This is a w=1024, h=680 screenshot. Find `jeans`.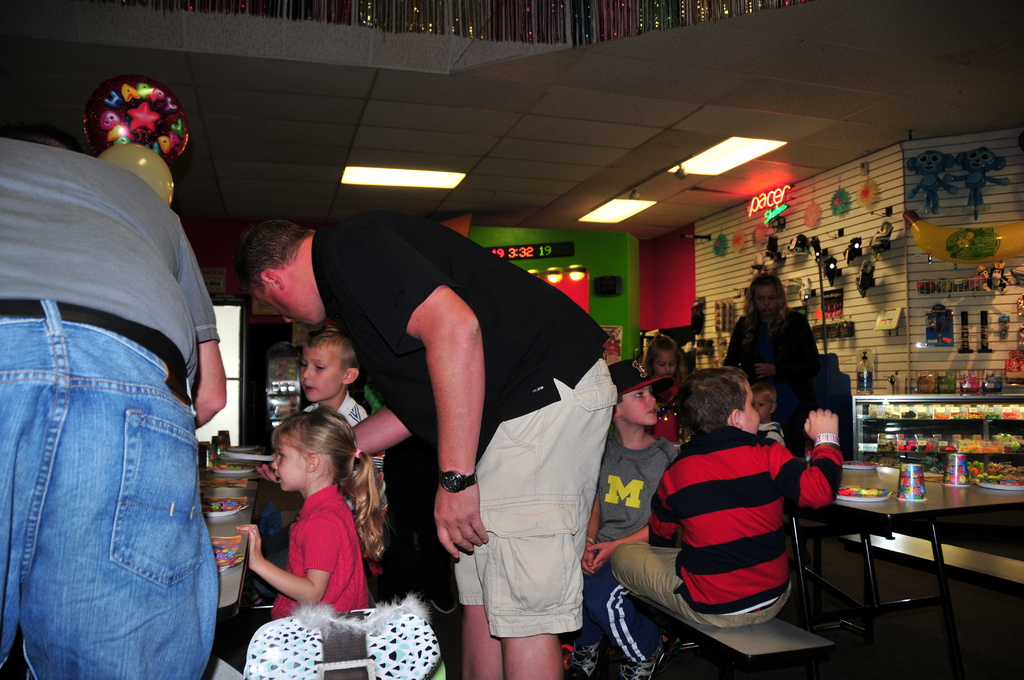
Bounding box: [363, 437, 447, 596].
